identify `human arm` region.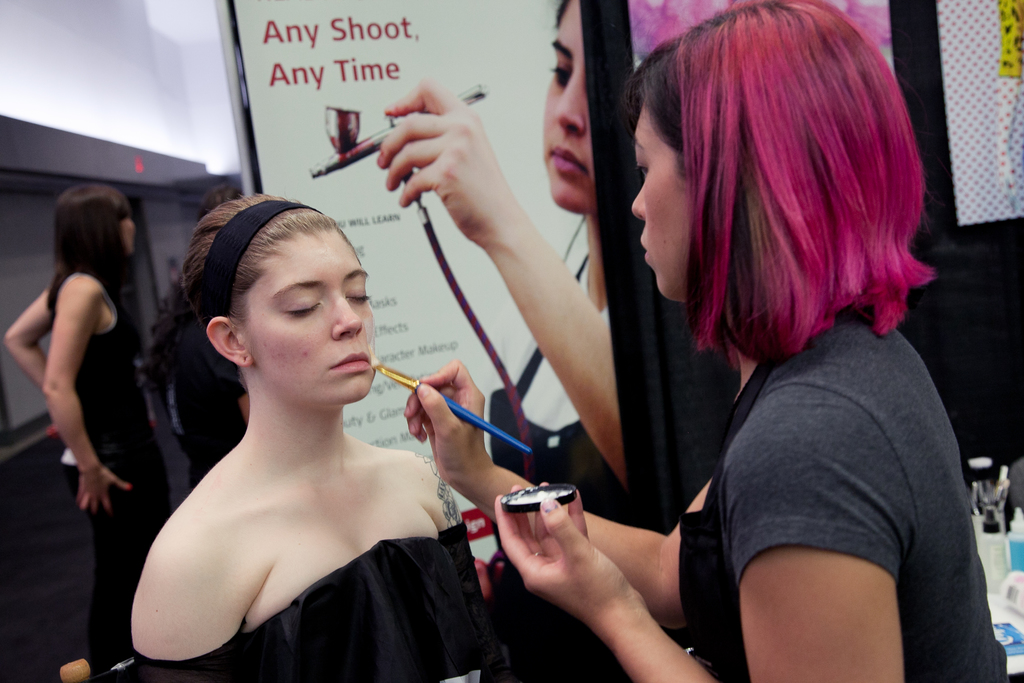
Region: Rect(0, 268, 71, 469).
